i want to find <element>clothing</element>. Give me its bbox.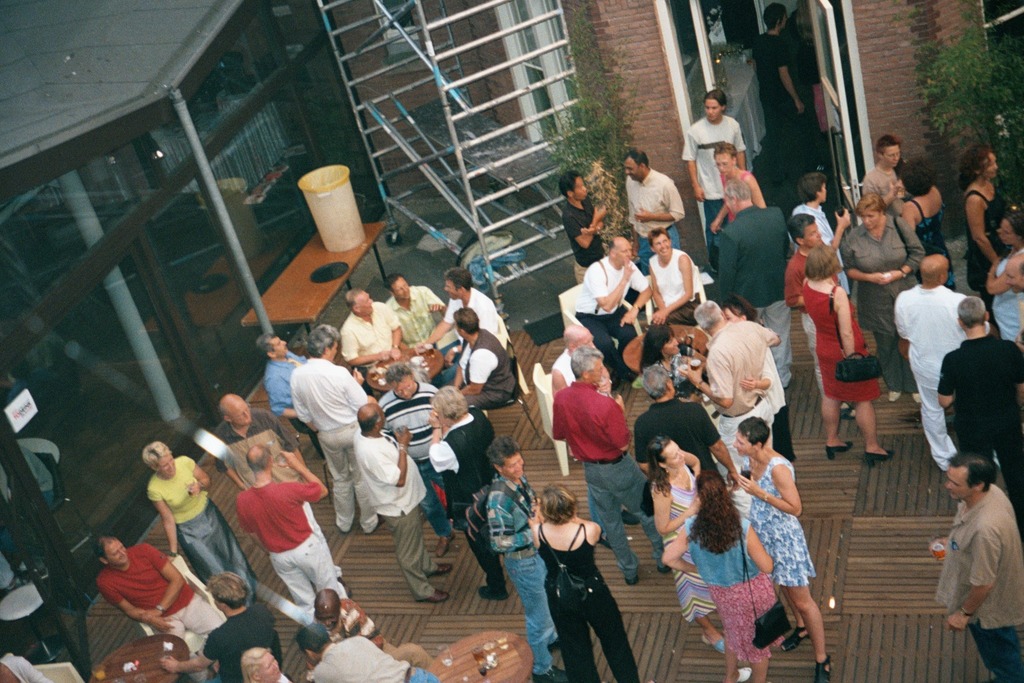
863/163/911/200.
